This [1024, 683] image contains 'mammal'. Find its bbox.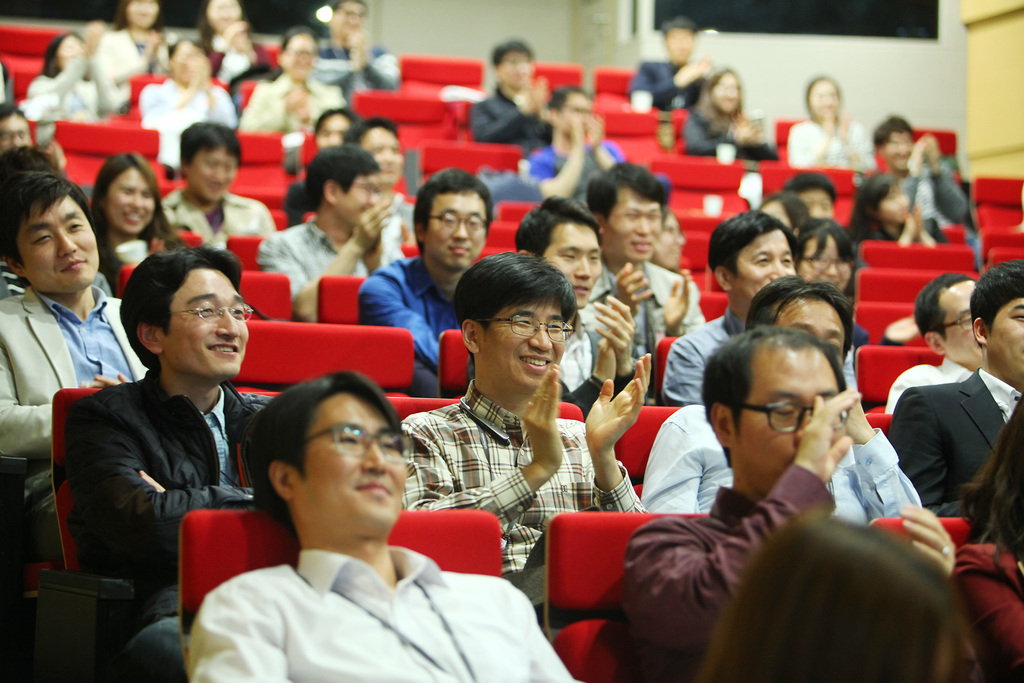
0:103:35:145.
